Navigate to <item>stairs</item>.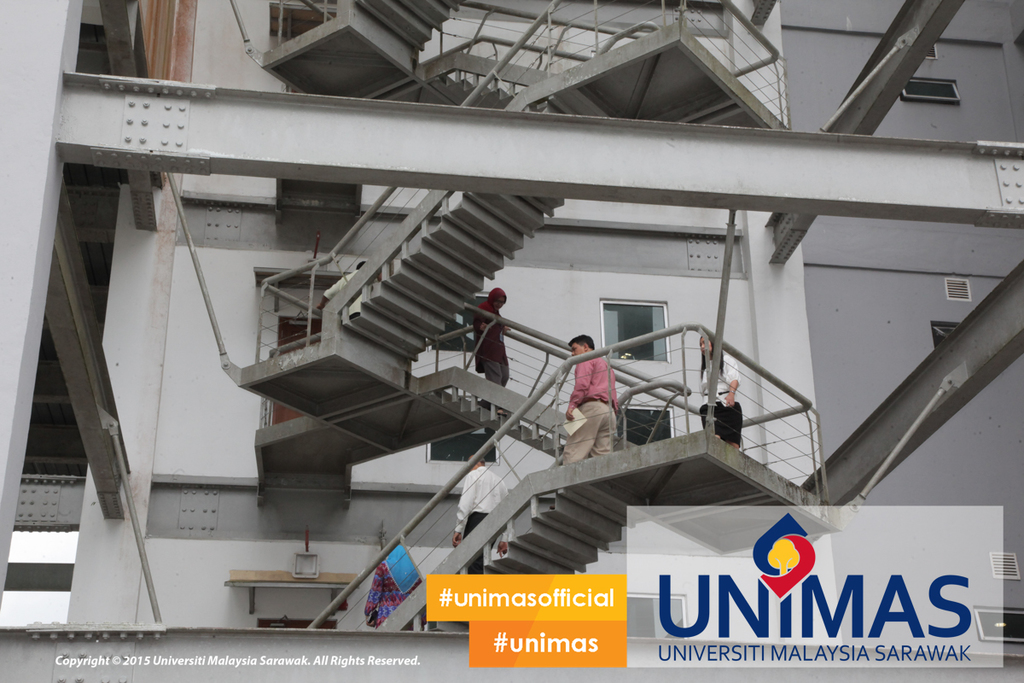
Navigation target: box(416, 489, 643, 639).
